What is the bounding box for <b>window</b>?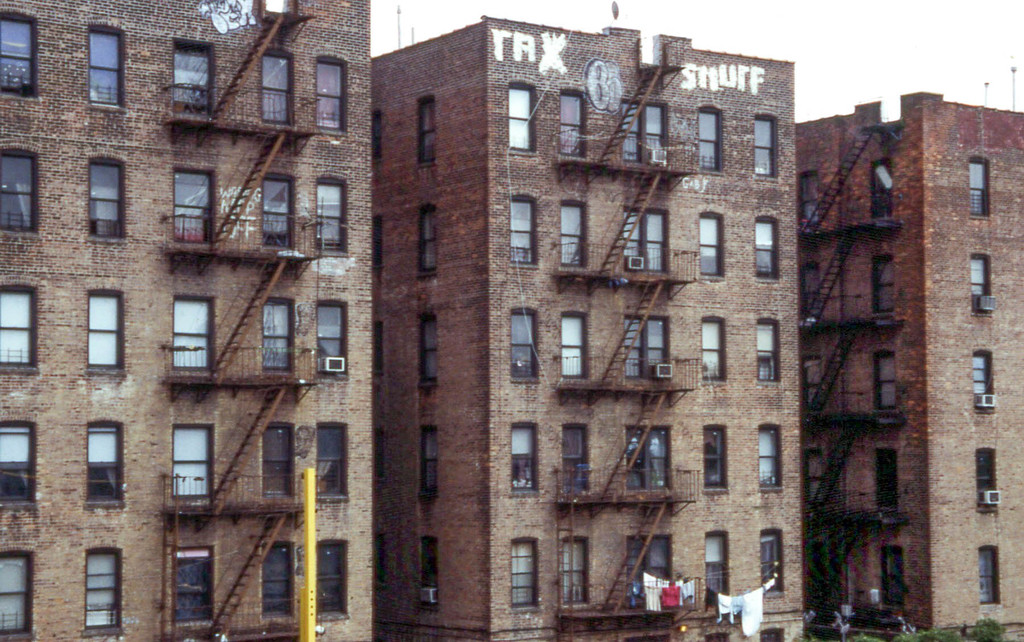
<bbox>262, 546, 295, 620</bbox>.
